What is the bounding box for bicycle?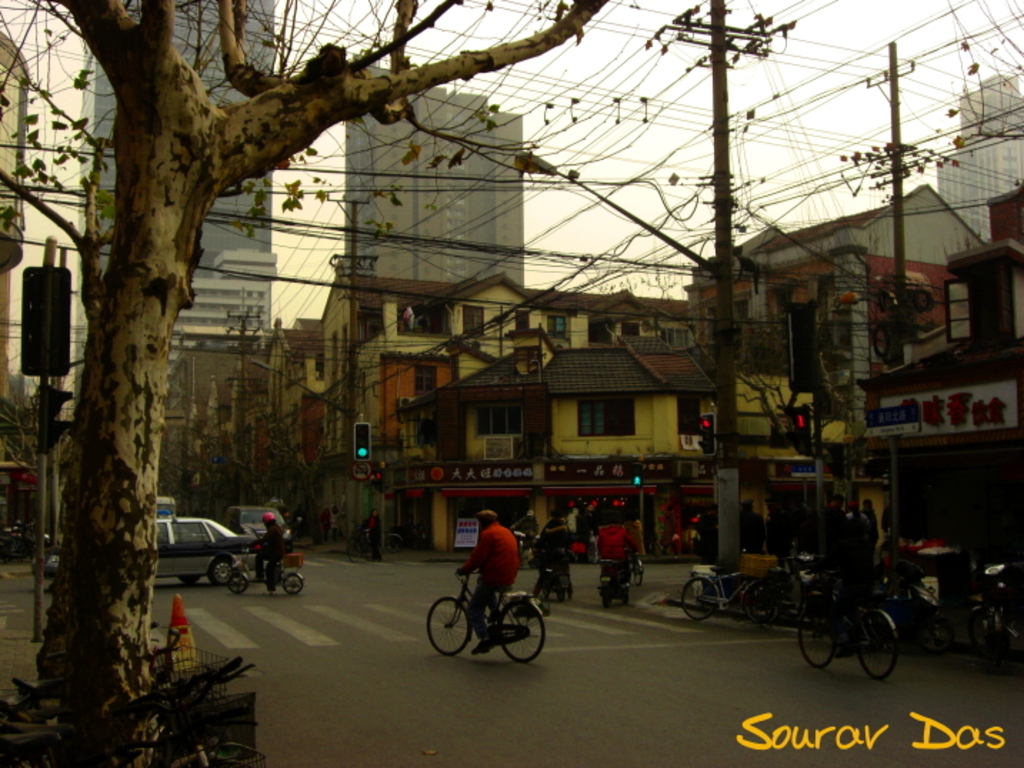
bbox=(678, 554, 785, 625).
